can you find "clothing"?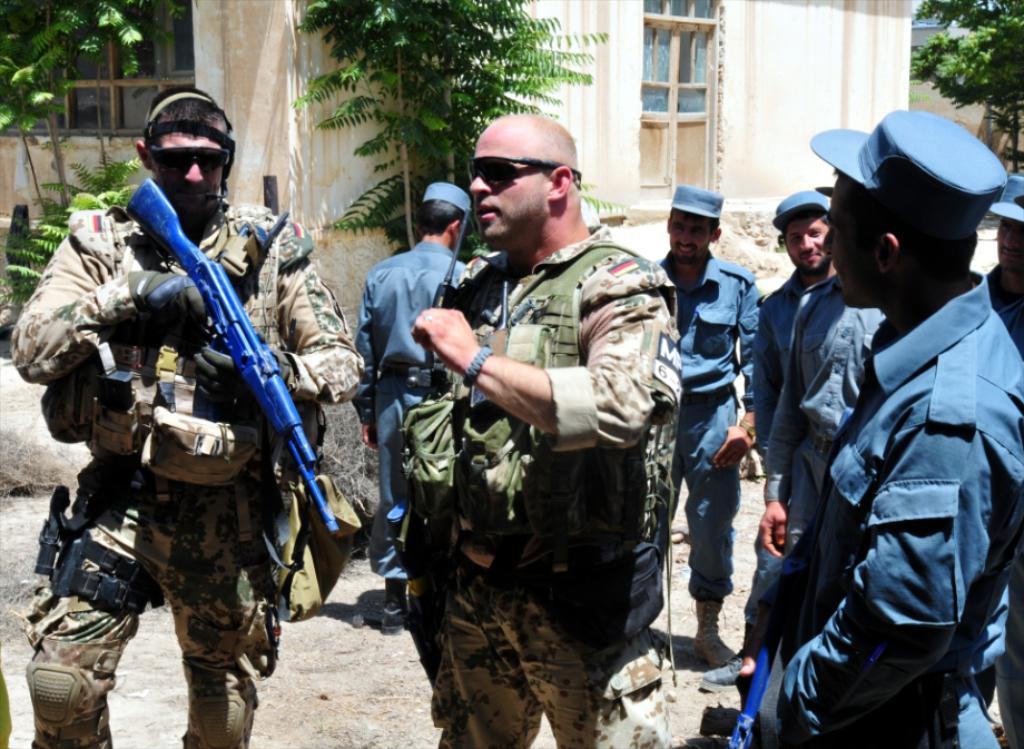
Yes, bounding box: (402,223,689,748).
